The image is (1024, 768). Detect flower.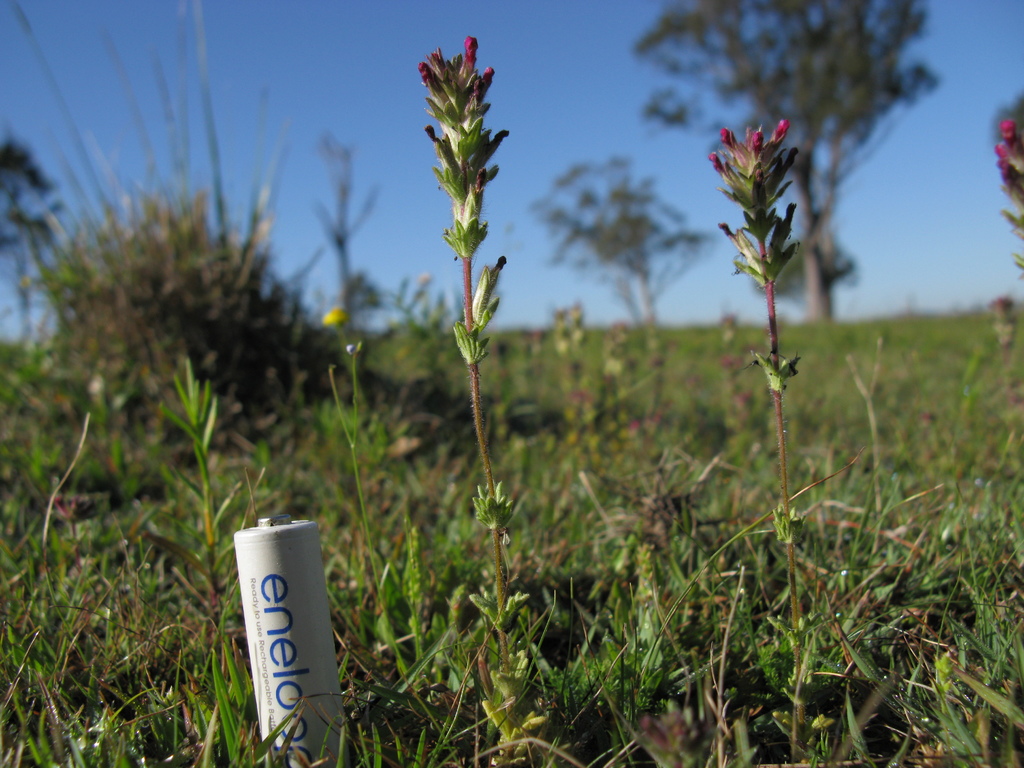
Detection: select_region(710, 112, 807, 201).
